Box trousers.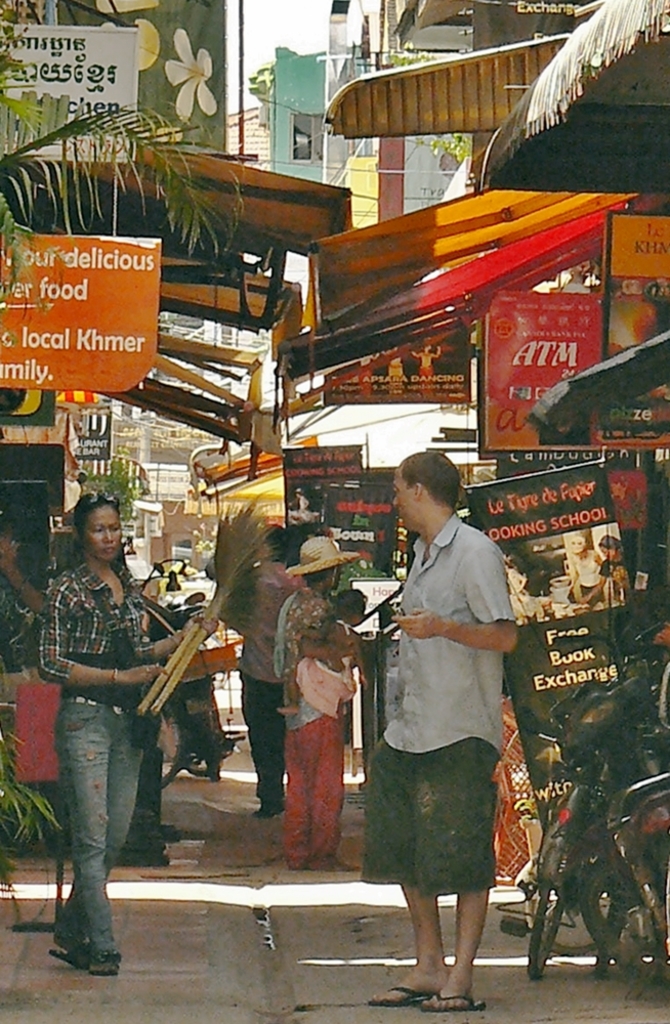
bbox=[33, 696, 153, 951].
